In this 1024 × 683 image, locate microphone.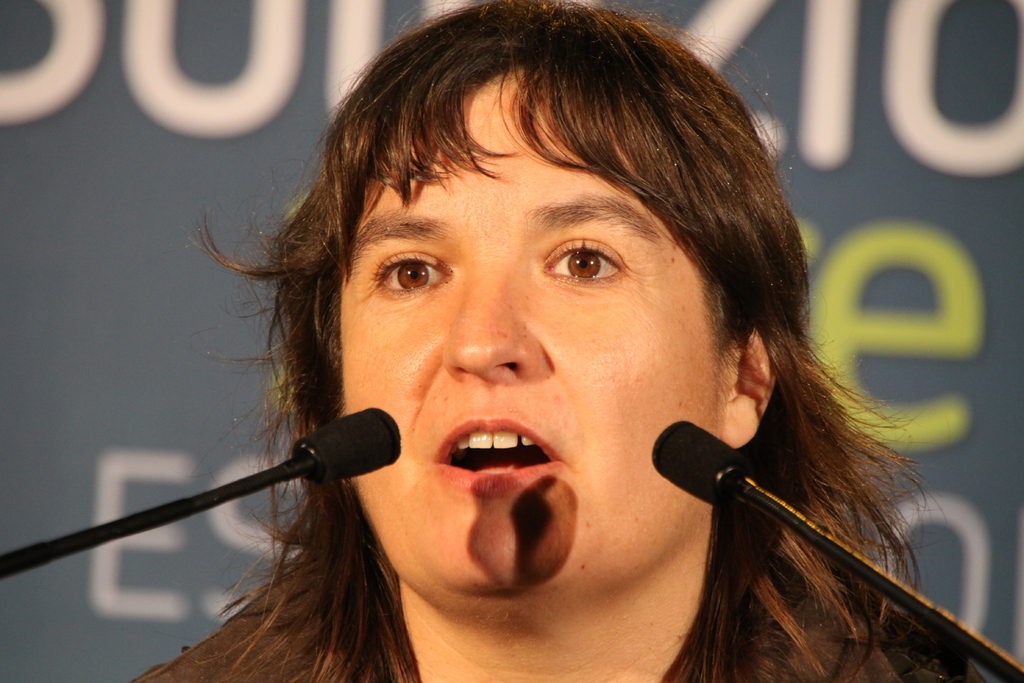
Bounding box: (left=649, top=420, right=750, bottom=509).
